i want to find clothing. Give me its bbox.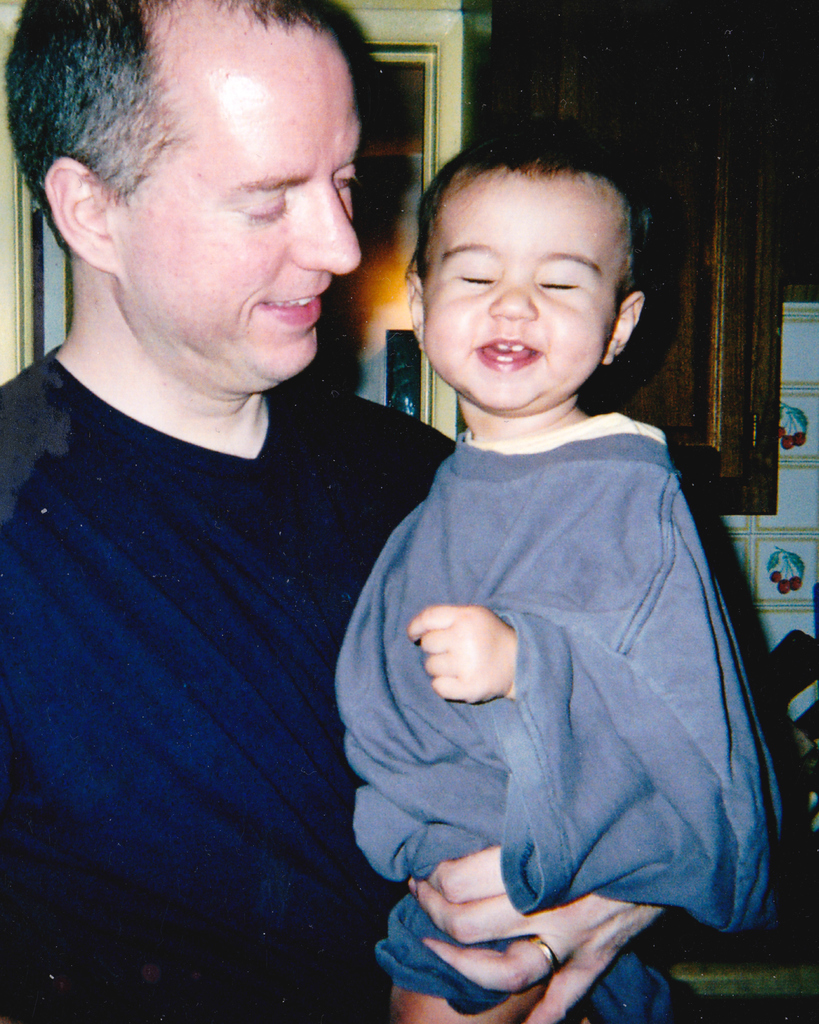
BBox(0, 330, 455, 1023).
